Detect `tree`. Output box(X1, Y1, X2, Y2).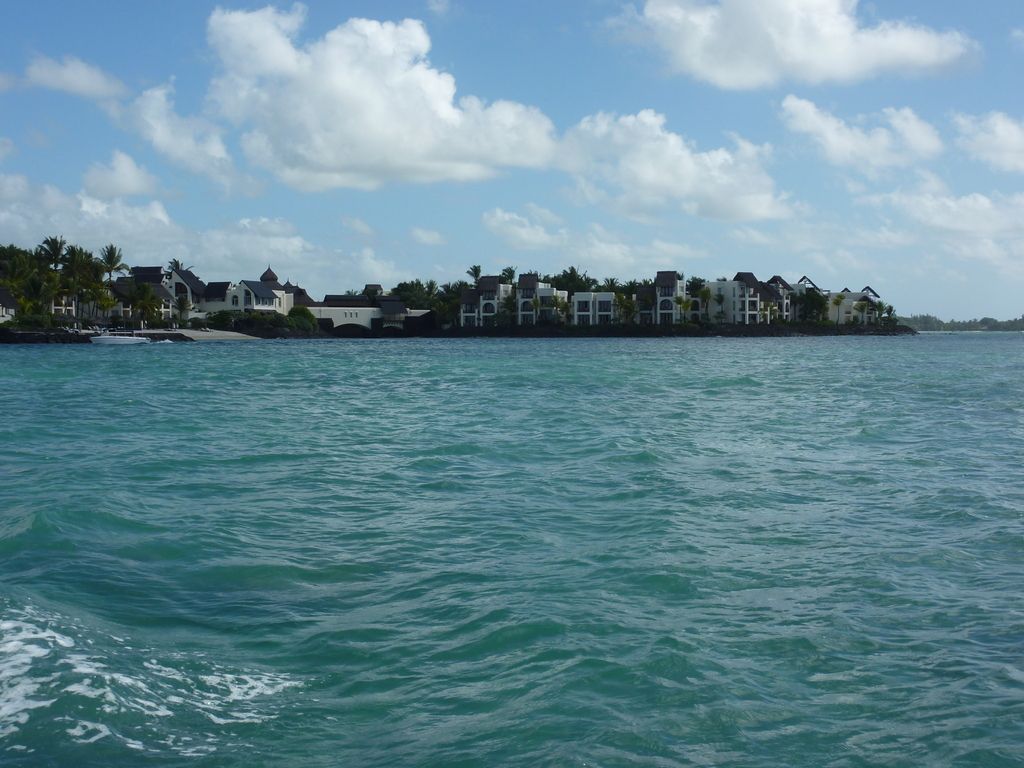
box(503, 268, 520, 287).
